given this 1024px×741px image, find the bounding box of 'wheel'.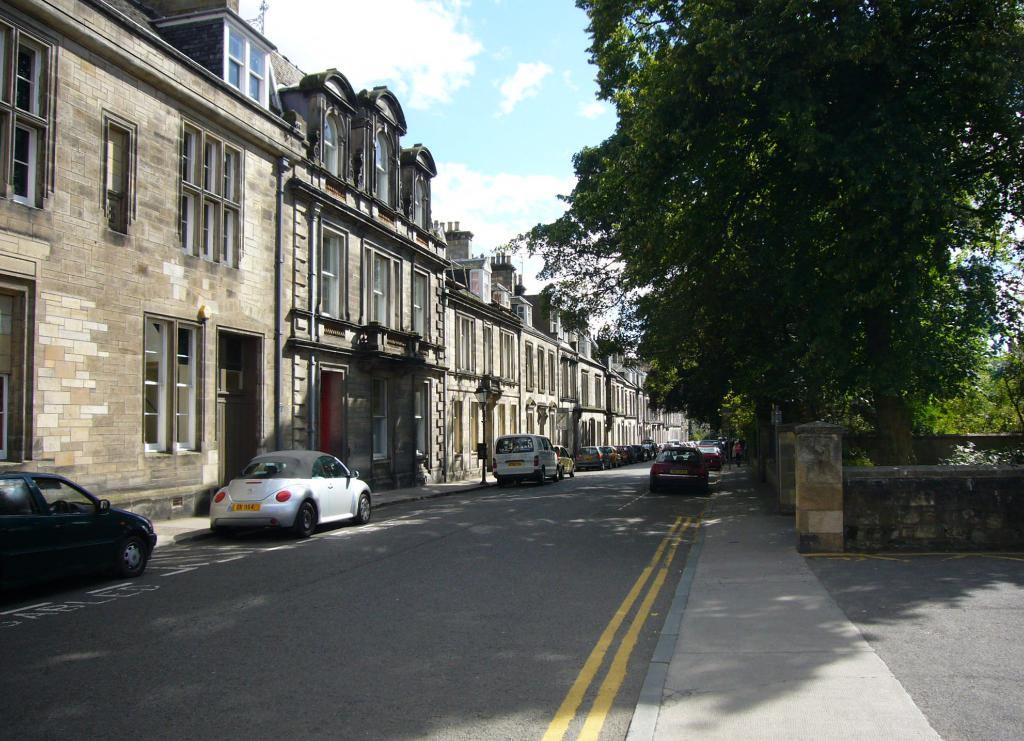
box=[649, 486, 662, 493].
